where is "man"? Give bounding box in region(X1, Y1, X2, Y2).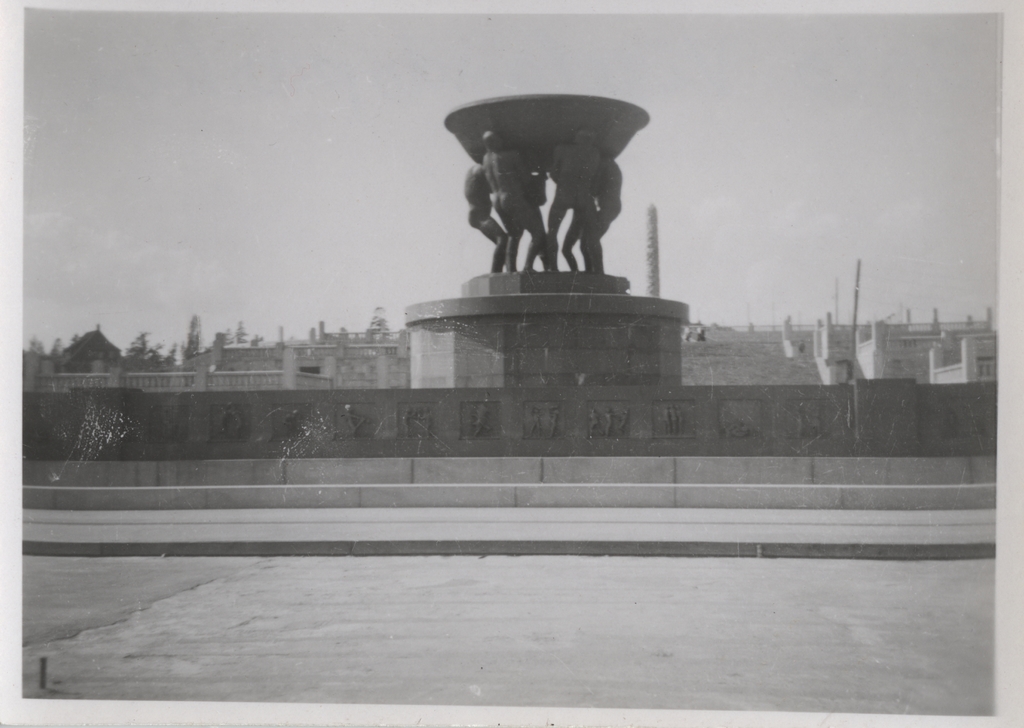
region(461, 150, 514, 267).
